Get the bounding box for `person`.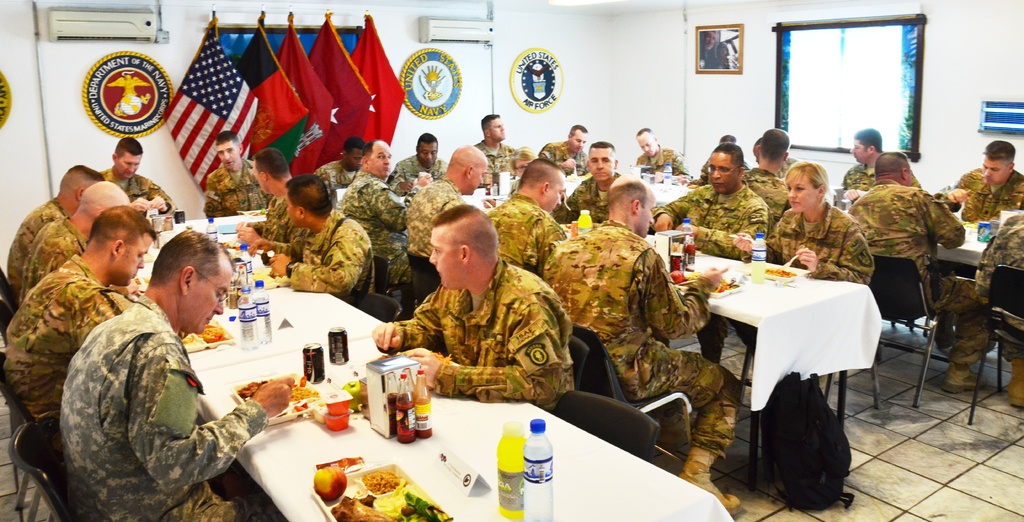
bbox=[237, 146, 301, 251].
